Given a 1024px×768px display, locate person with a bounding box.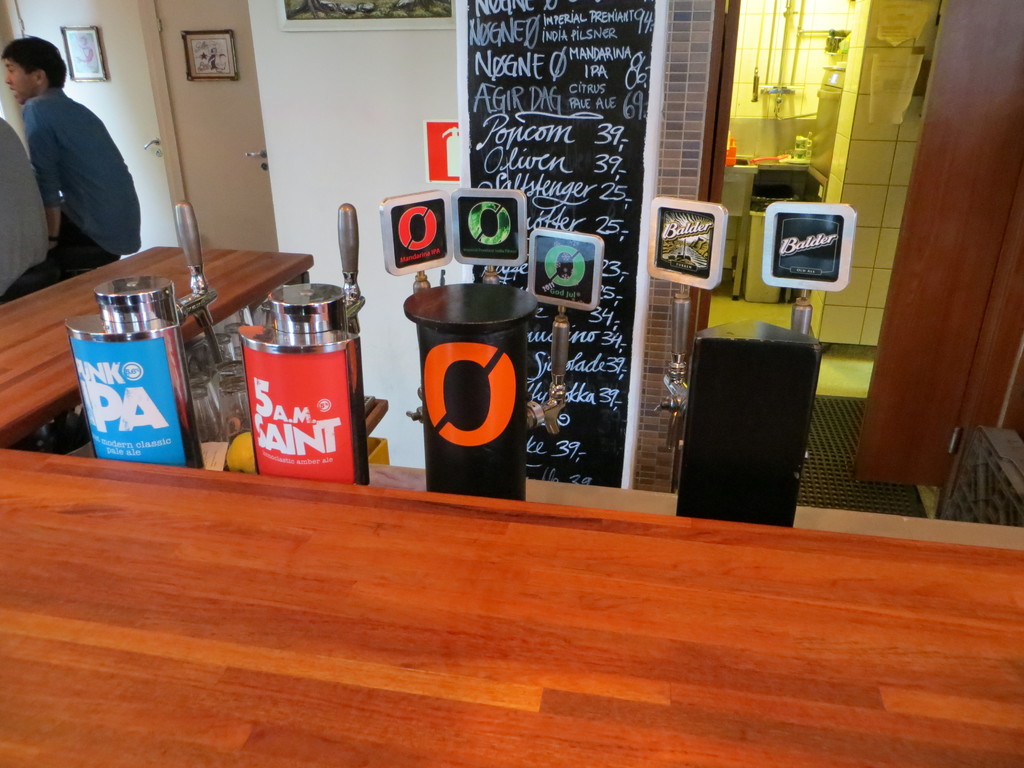
Located: region(6, 31, 131, 276).
